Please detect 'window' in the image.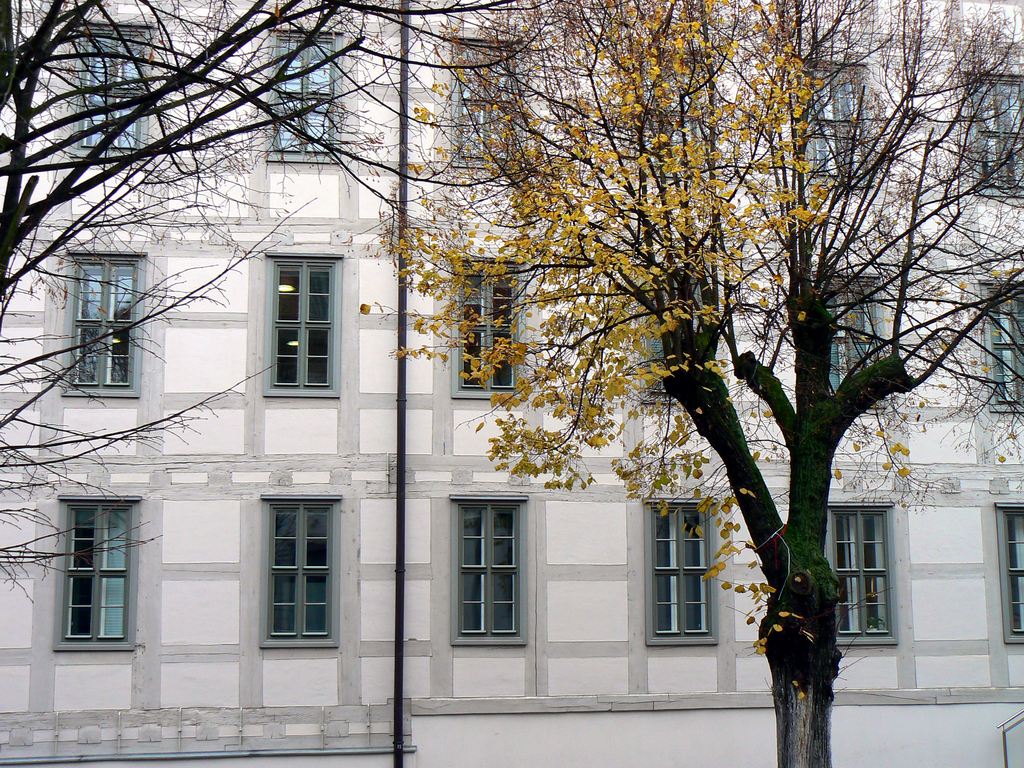
l=968, t=72, r=1023, b=200.
